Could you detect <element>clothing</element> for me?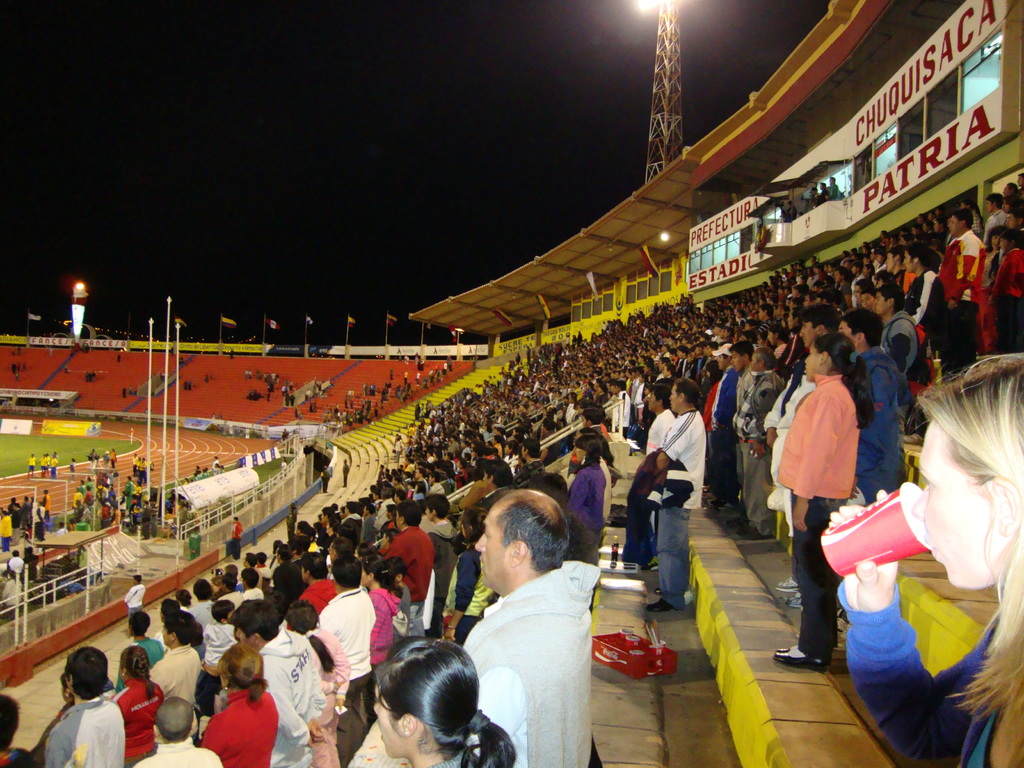
Detection result: crop(40, 688, 126, 767).
